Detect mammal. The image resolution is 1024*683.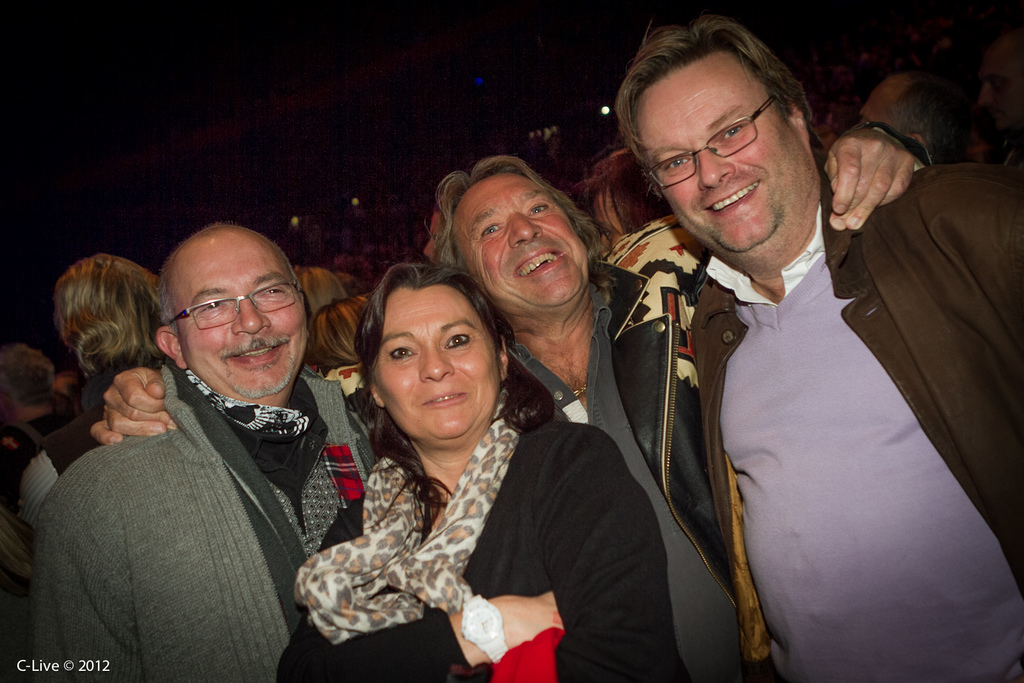
273,252,668,668.
